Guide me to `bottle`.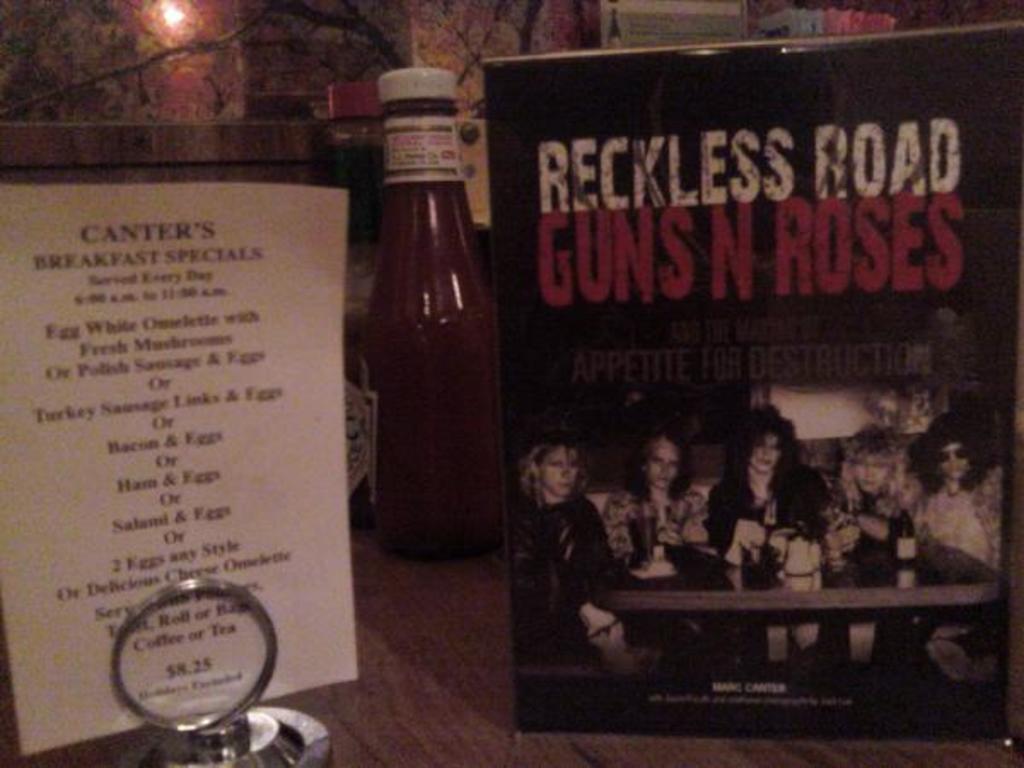
Guidance: bbox=(345, 125, 505, 570).
